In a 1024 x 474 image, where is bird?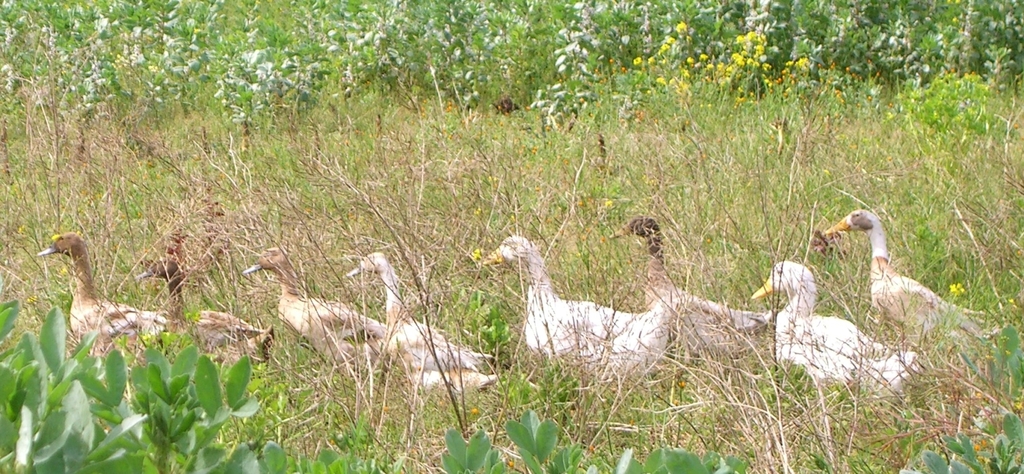
crop(26, 236, 171, 361).
